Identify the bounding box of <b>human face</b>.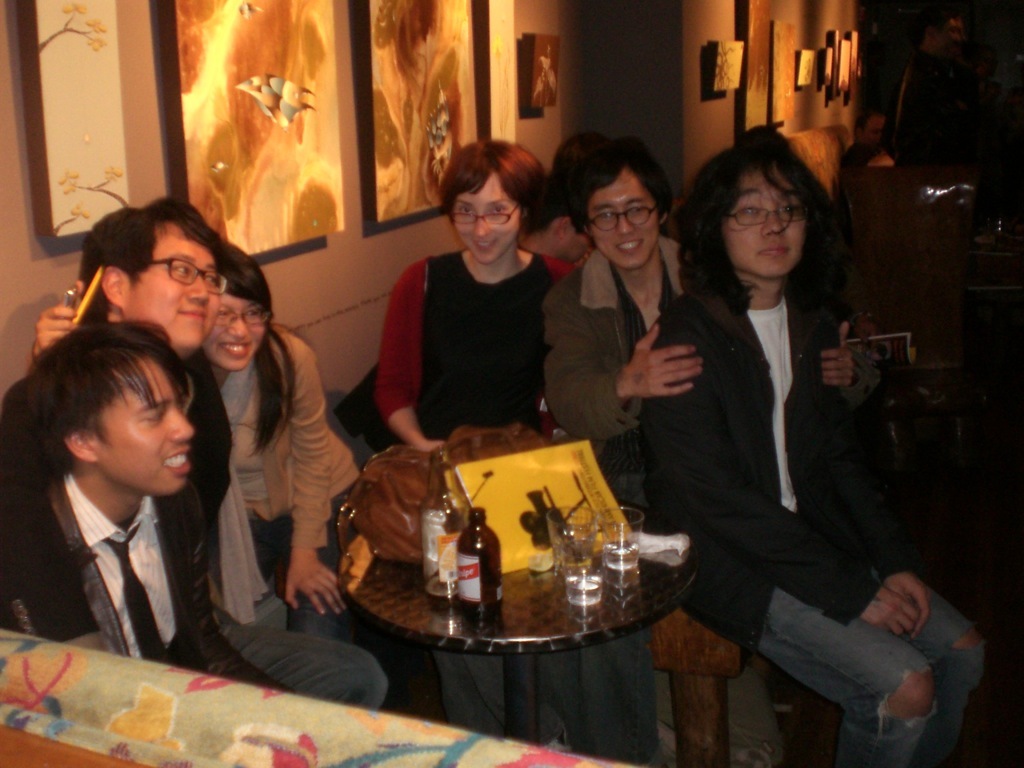
{"left": 450, "top": 171, "right": 524, "bottom": 264}.
